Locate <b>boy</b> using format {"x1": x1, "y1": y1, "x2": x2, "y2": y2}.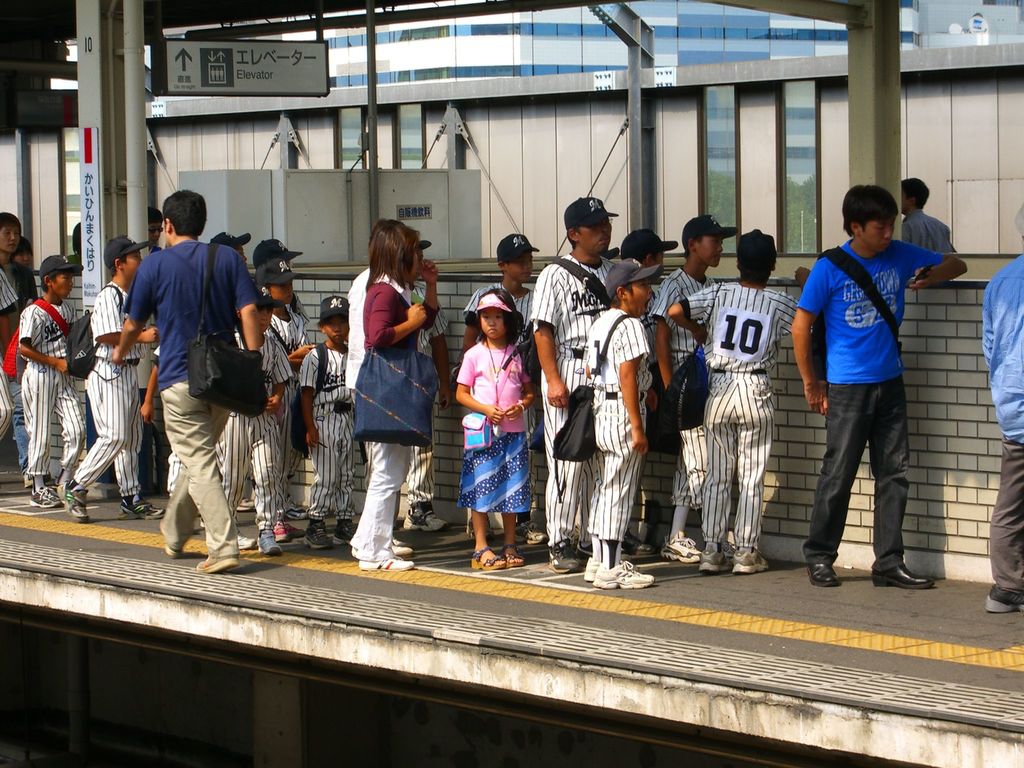
{"x1": 639, "y1": 214, "x2": 746, "y2": 566}.
